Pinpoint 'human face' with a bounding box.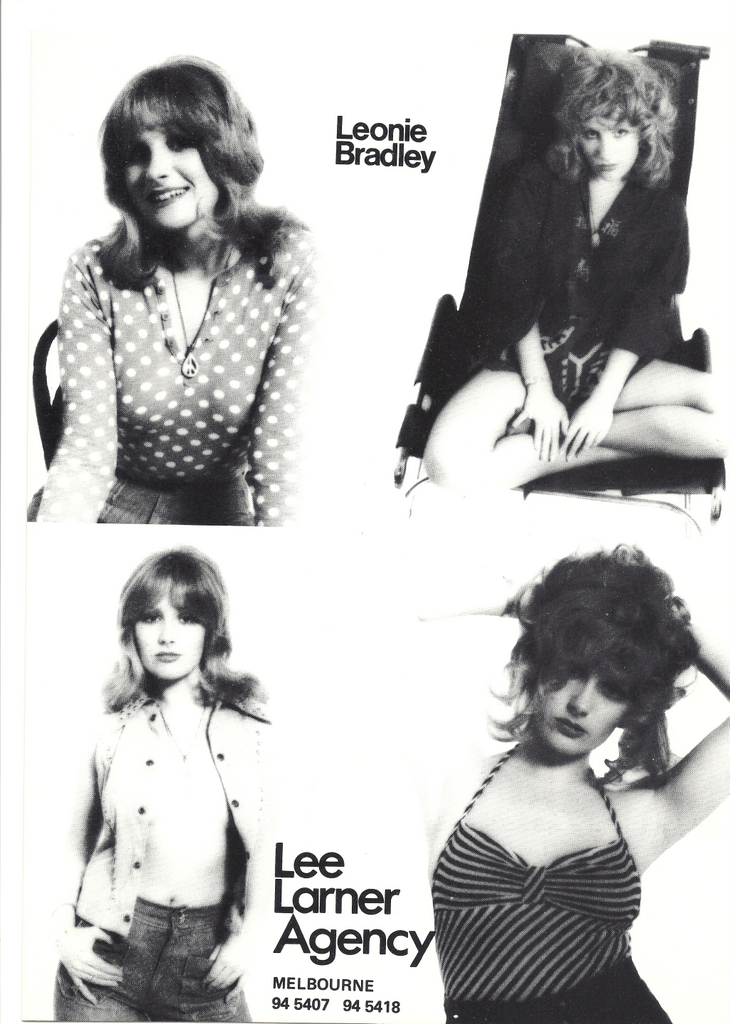
(529, 665, 628, 760).
